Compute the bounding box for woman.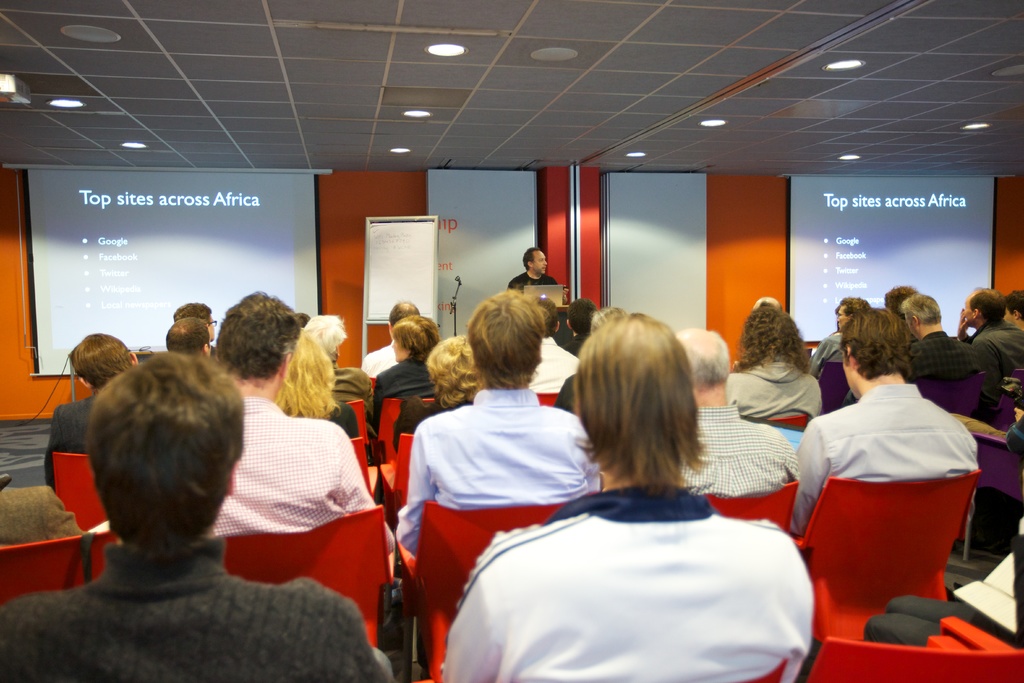
<box>723,302,822,417</box>.
